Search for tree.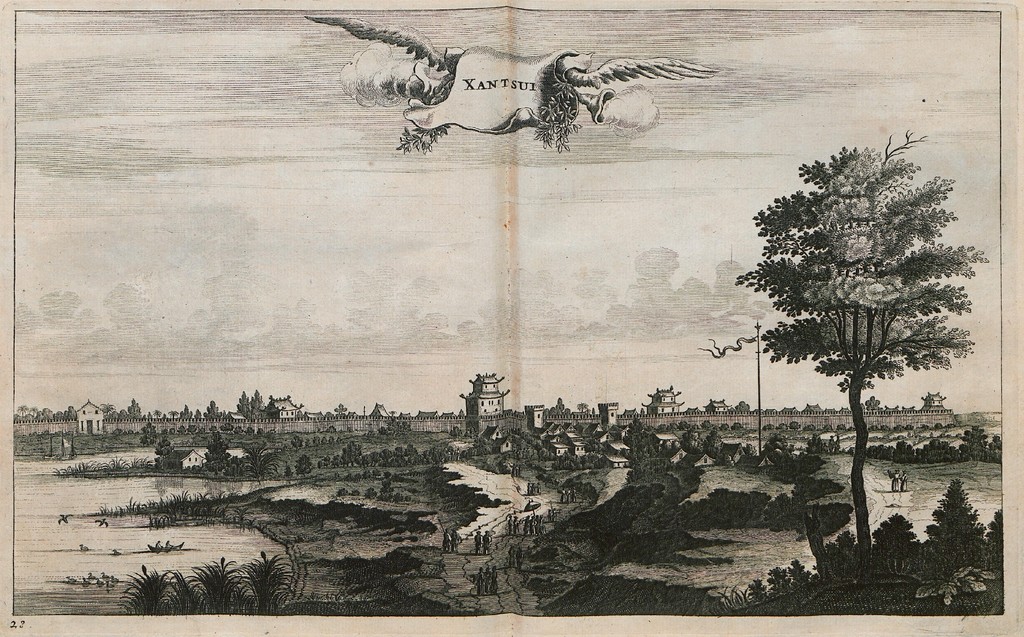
Found at region(292, 451, 316, 472).
